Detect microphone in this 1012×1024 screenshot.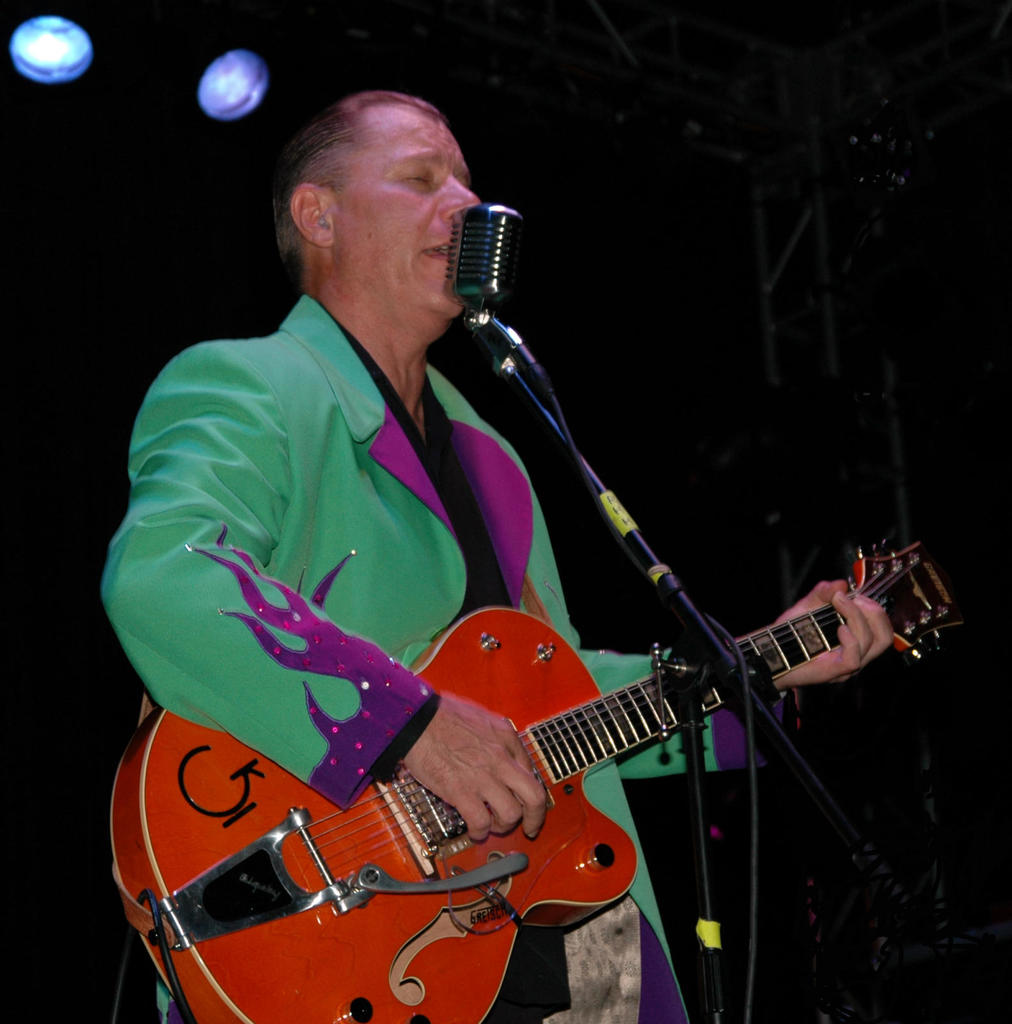
Detection: <region>440, 197, 528, 350</region>.
